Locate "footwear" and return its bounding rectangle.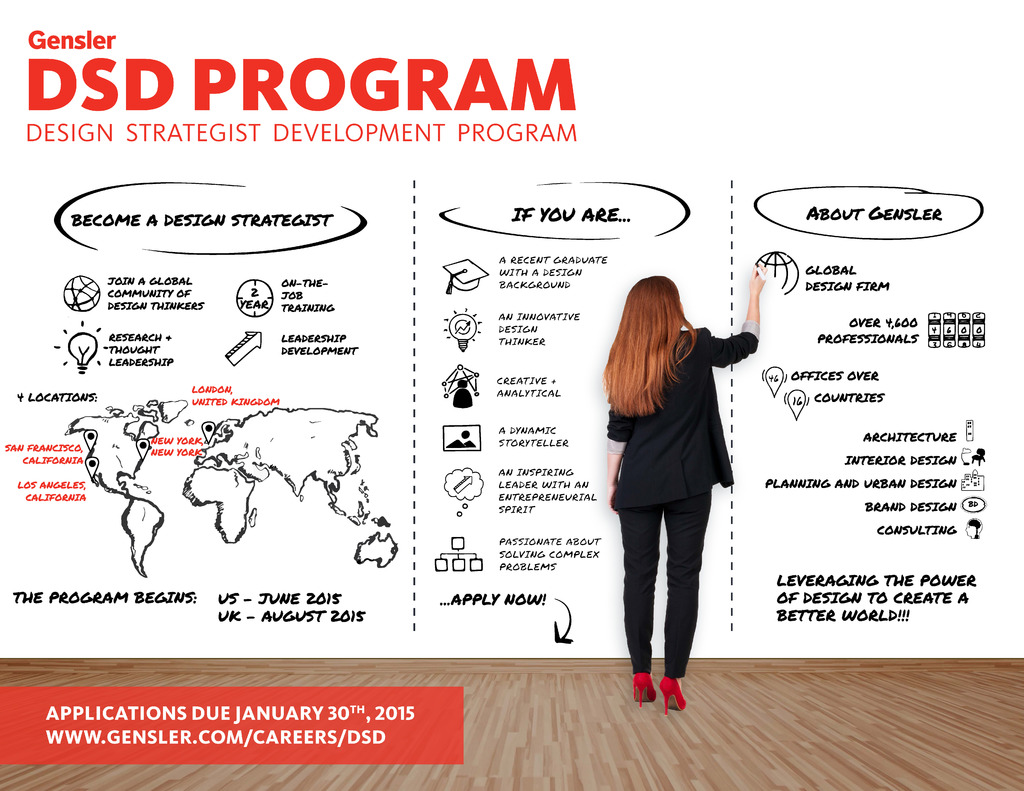
crop(628, 669, 648, 705).
